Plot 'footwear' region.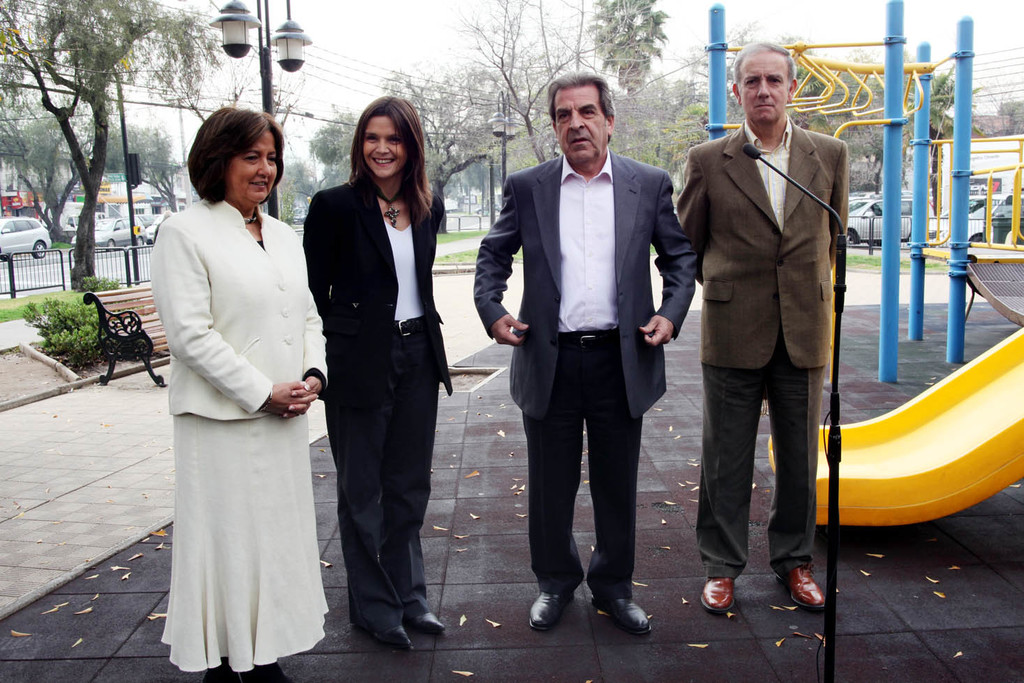
Plotted at x1=407 y1=608 x2=445 y2=631.
